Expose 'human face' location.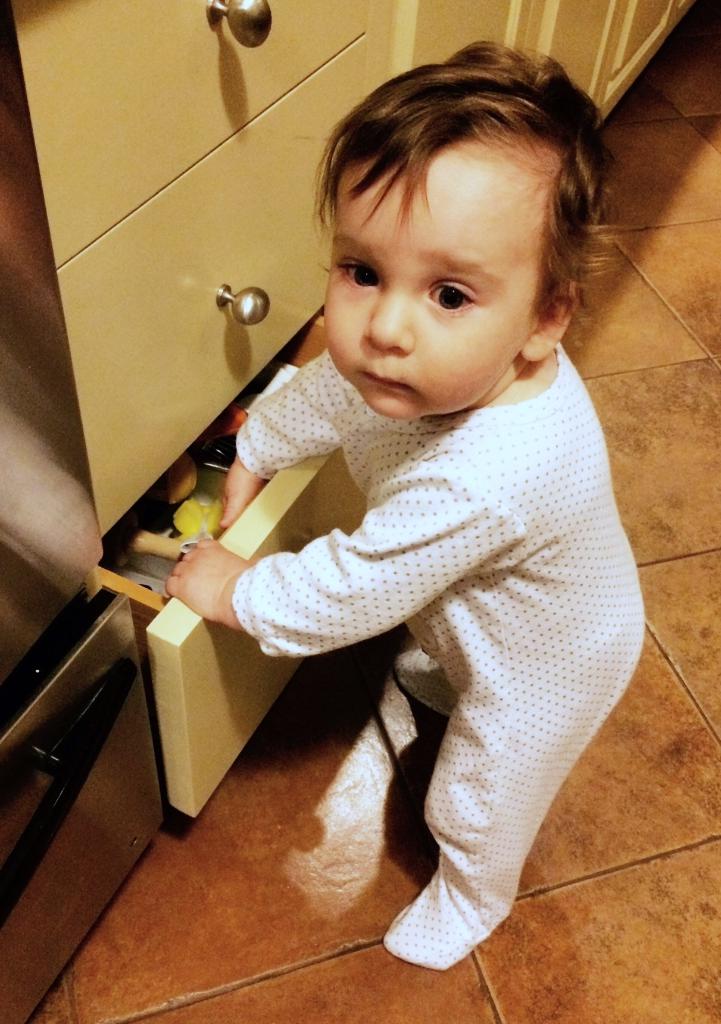
Exposed at 321/134/535/420.
